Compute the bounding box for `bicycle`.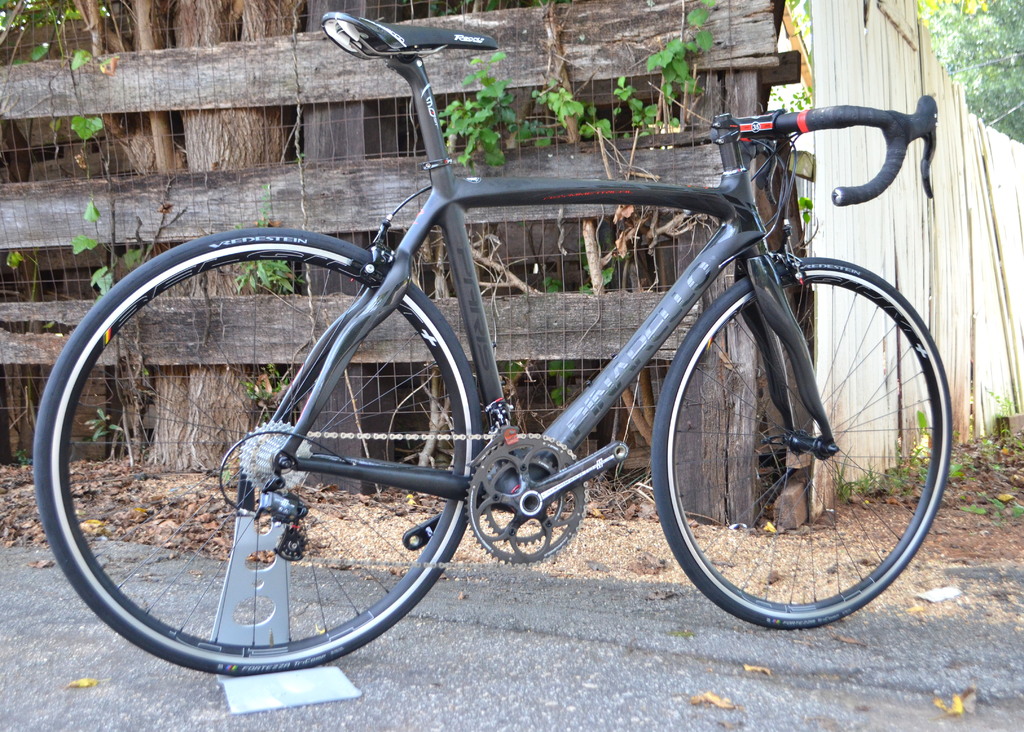
{"x1": 107, "y1": 0, "x2": 980, "y2": 660}.
